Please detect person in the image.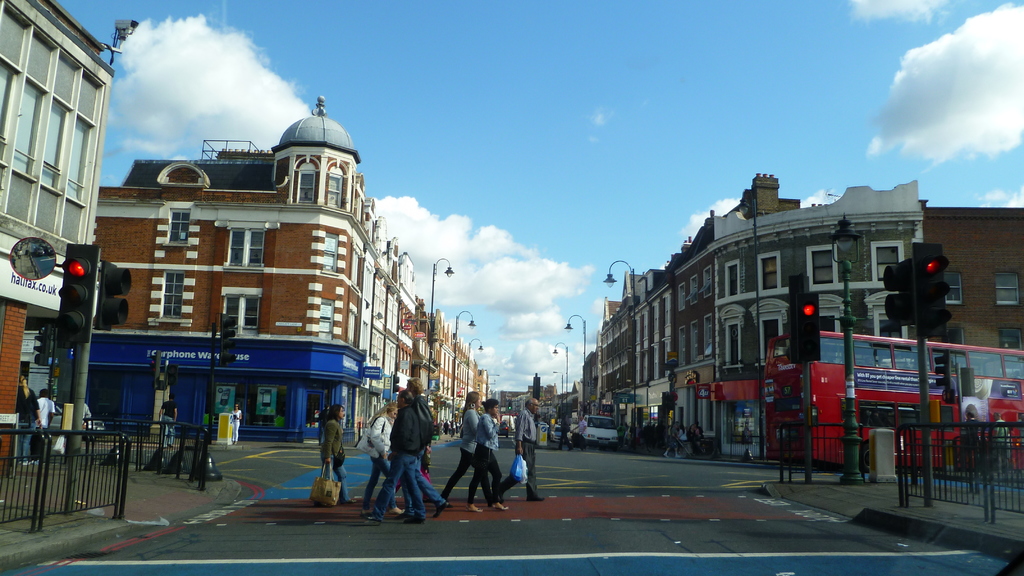
154,388,180,449.
